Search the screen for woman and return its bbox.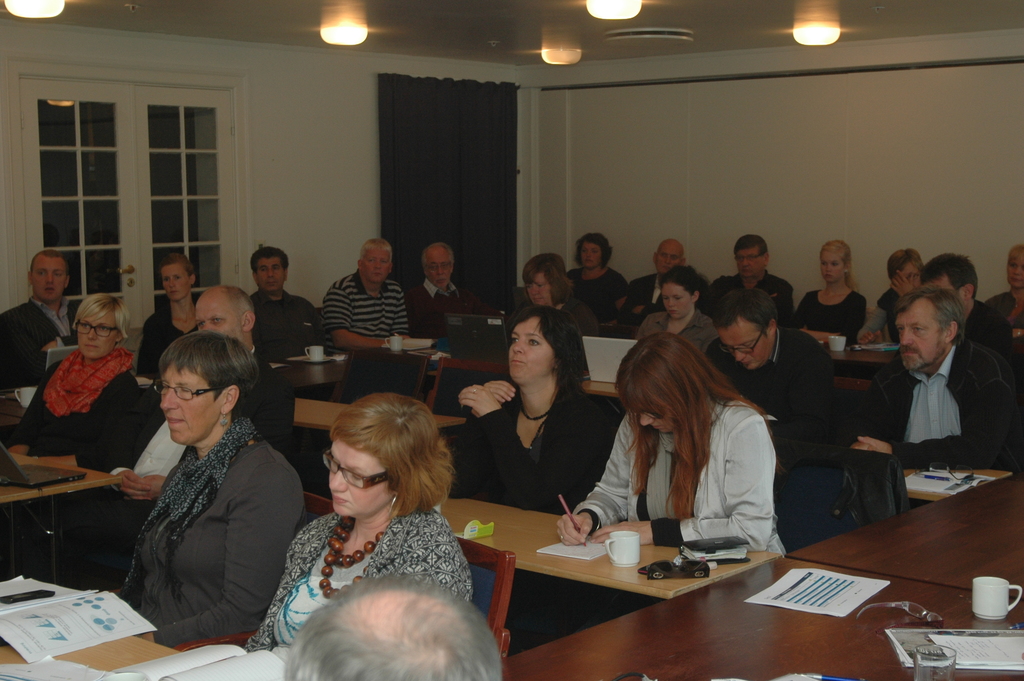
Found: locate(541, 329, 772, 568).
